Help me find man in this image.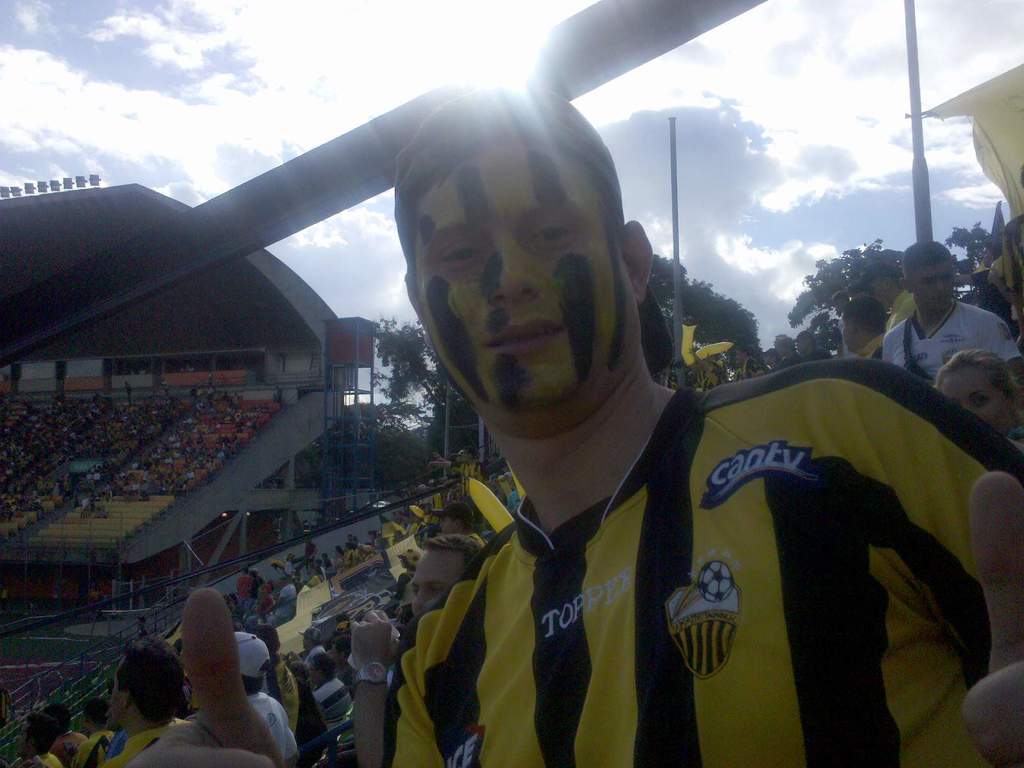
Found it: locate(236, 566, 252, 617).
